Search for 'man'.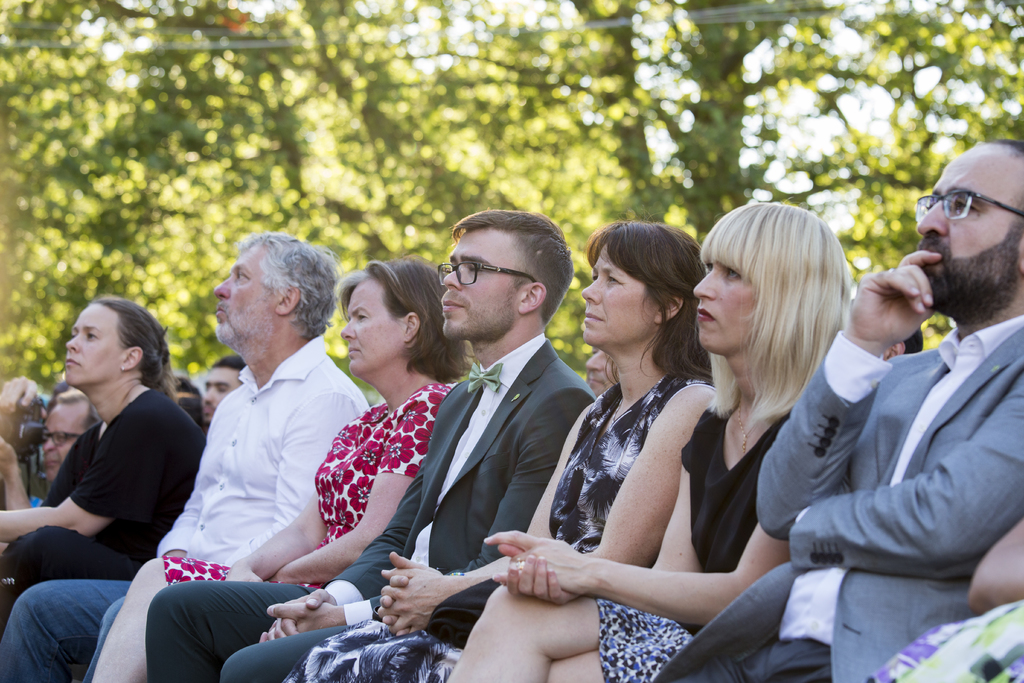
Found at locate(0, 379, 100, 520).
